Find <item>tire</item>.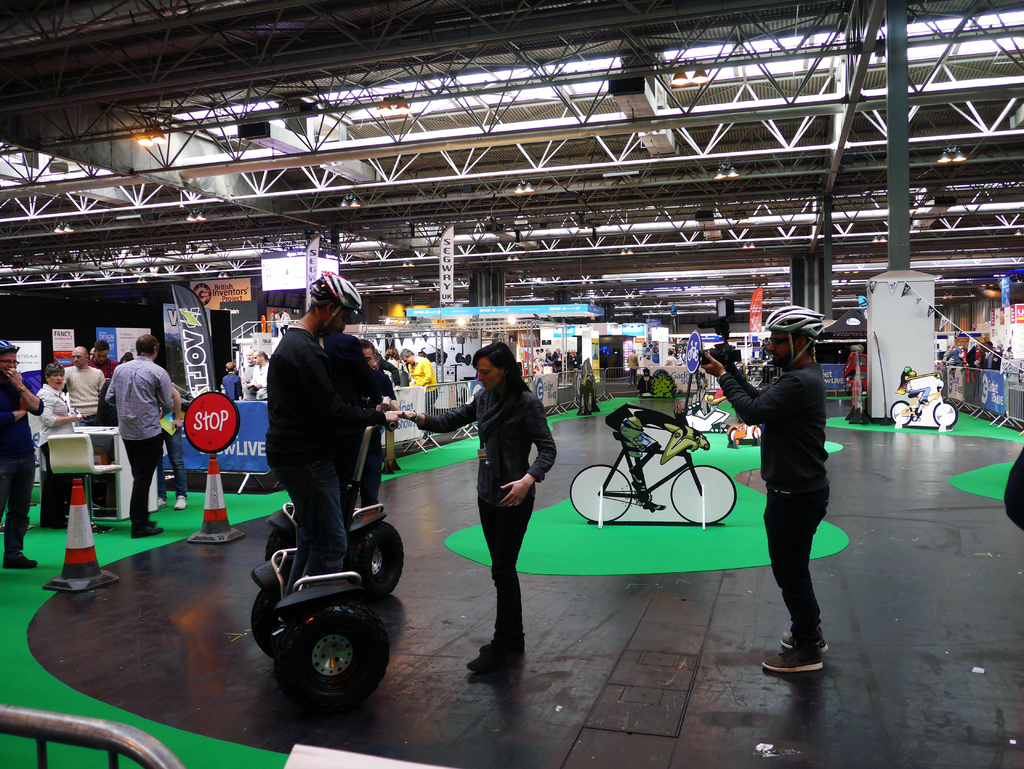
[x1=566, y1=464, x2=629, y2=523].
